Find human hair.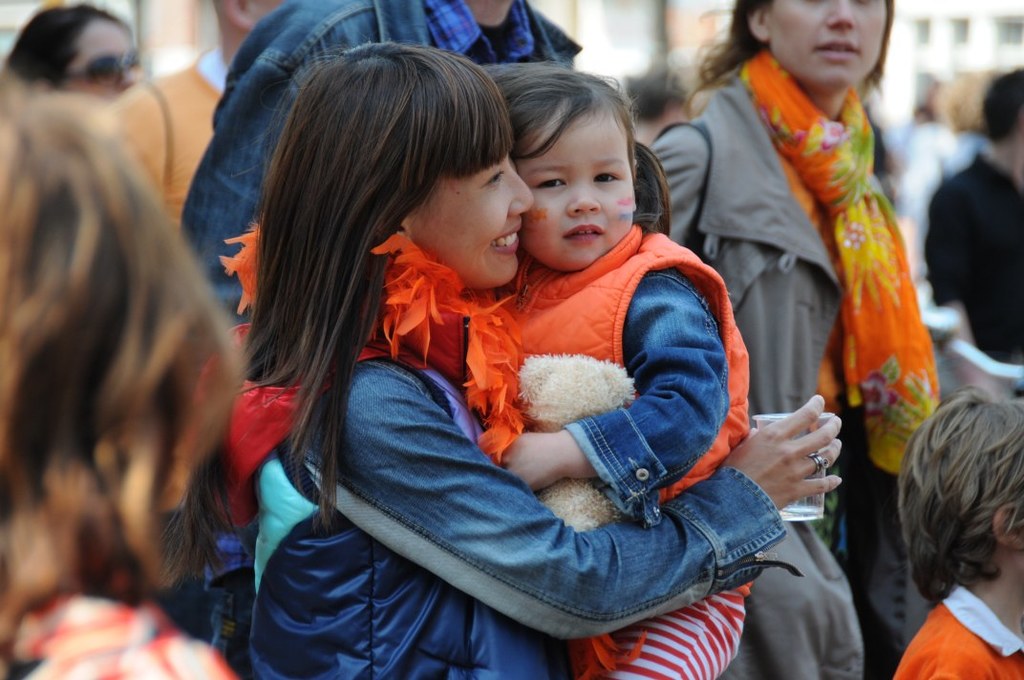
bbox=[4, 4, 122, 85].
